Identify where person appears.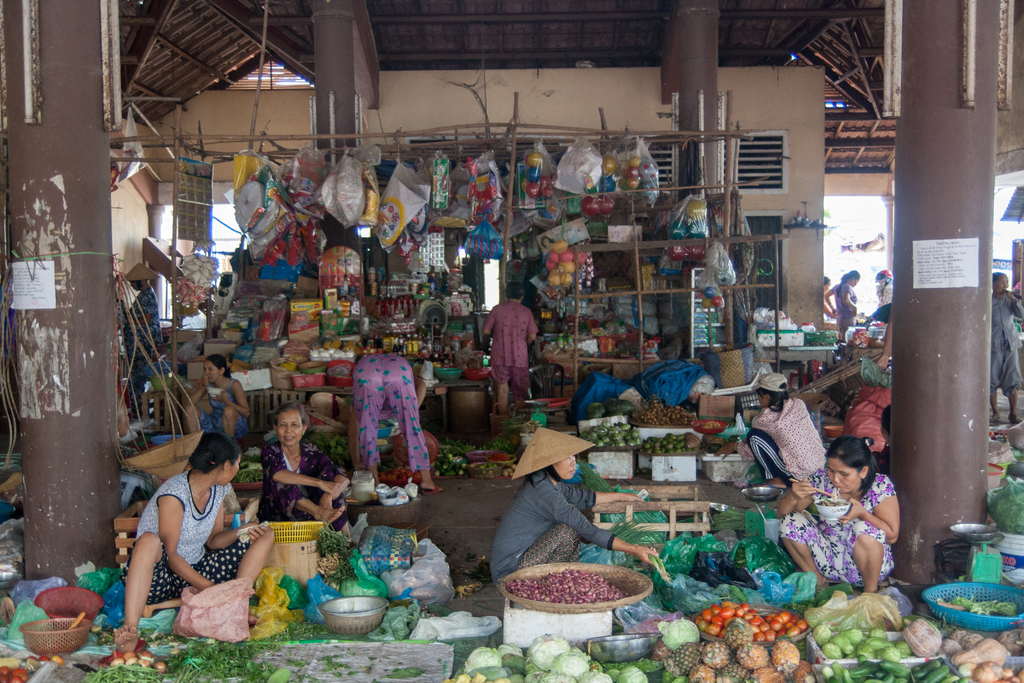
Appears at select_region(874, 307, 893, 371).
